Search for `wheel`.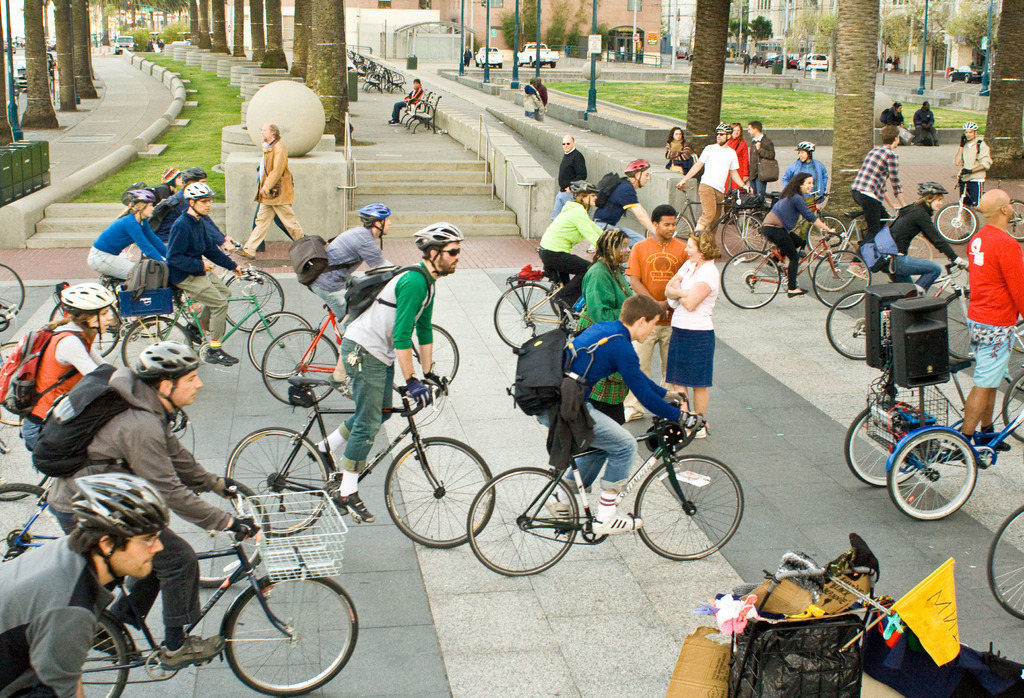
Found at [720, 211, 767, 262].
